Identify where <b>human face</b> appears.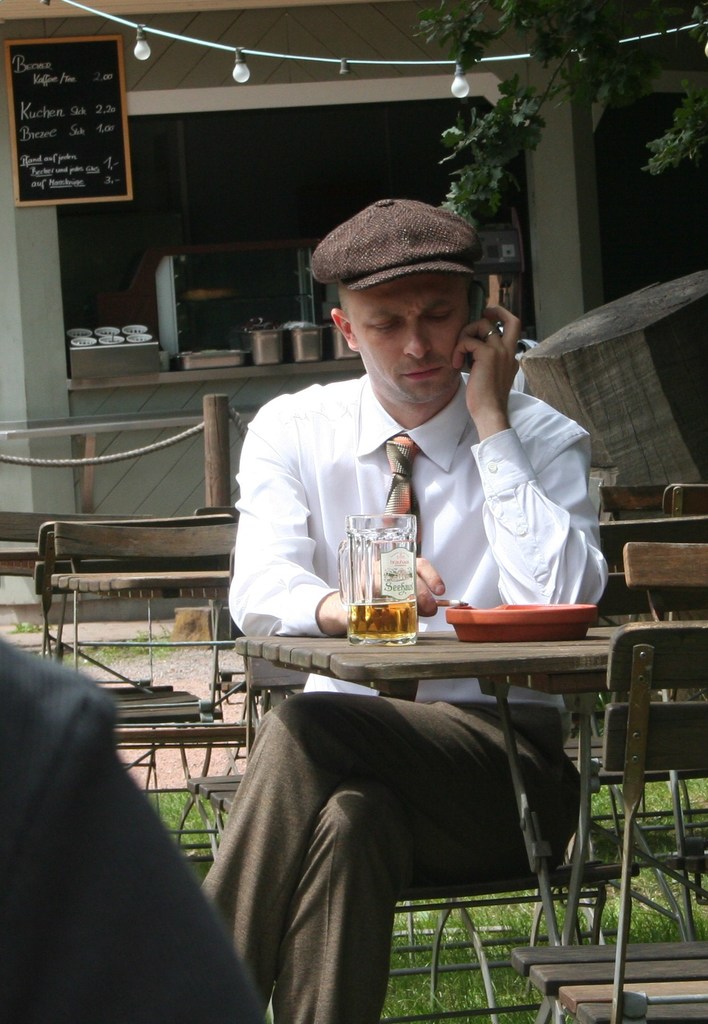
Appears at bbox(350, 265, 468, 395).
